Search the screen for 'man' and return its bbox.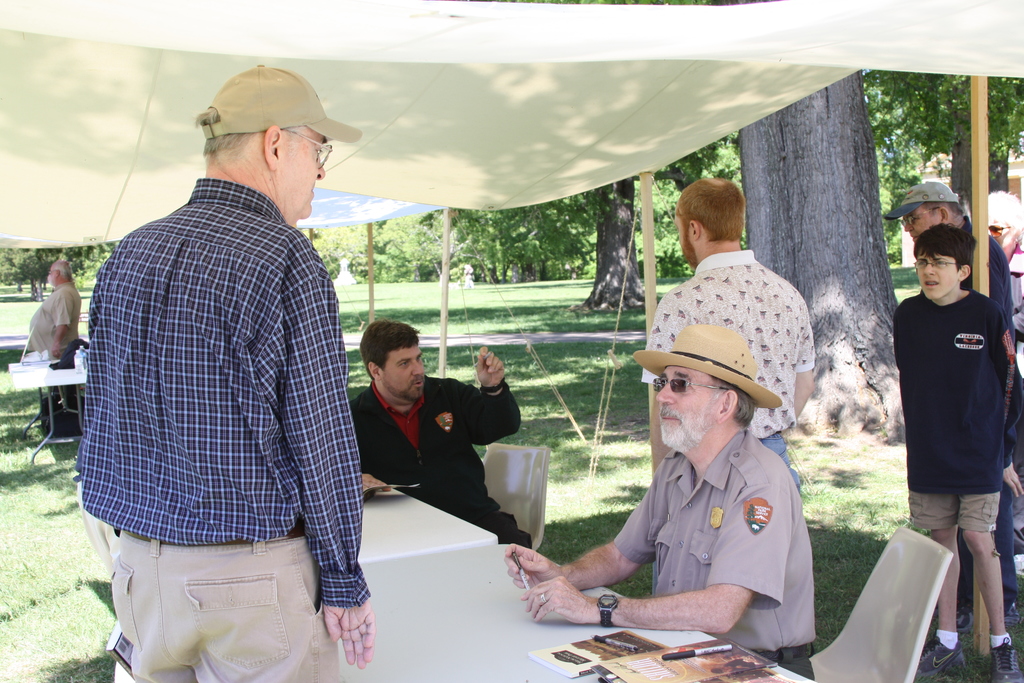
Found: bbox(505, 325, 819, 679).
